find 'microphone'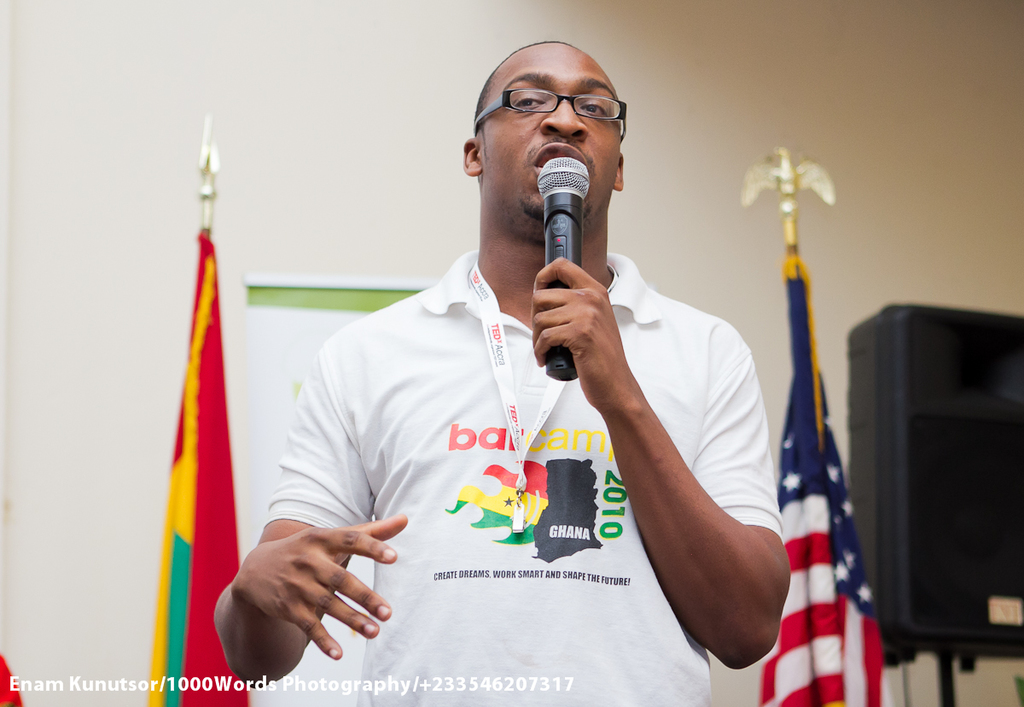
detection(531, 147, 598, 389)
